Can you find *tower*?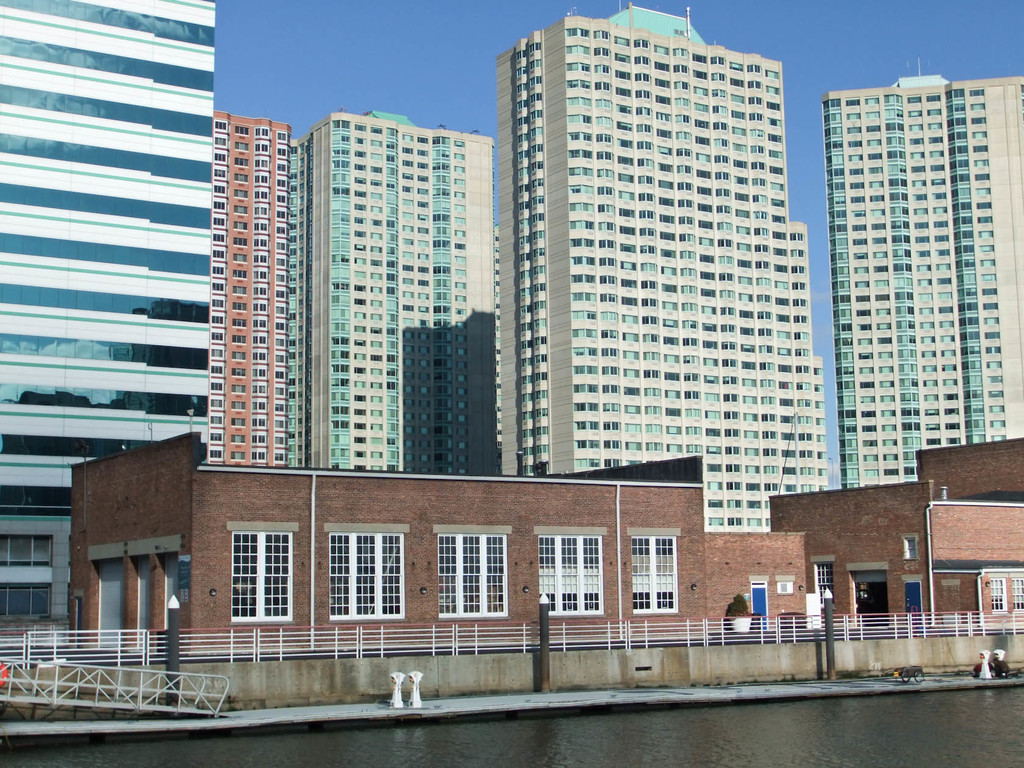
Yes, bounding box: BBox(292, 110, 495, 477).
